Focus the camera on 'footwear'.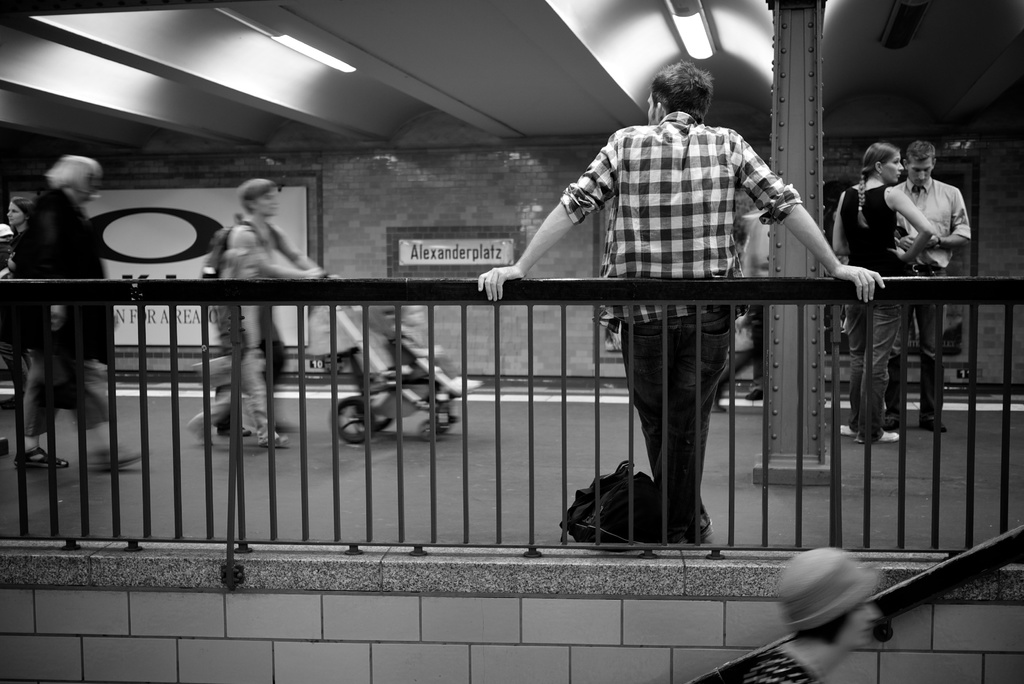
Focus region: box=[916, 419, 951, 436].
